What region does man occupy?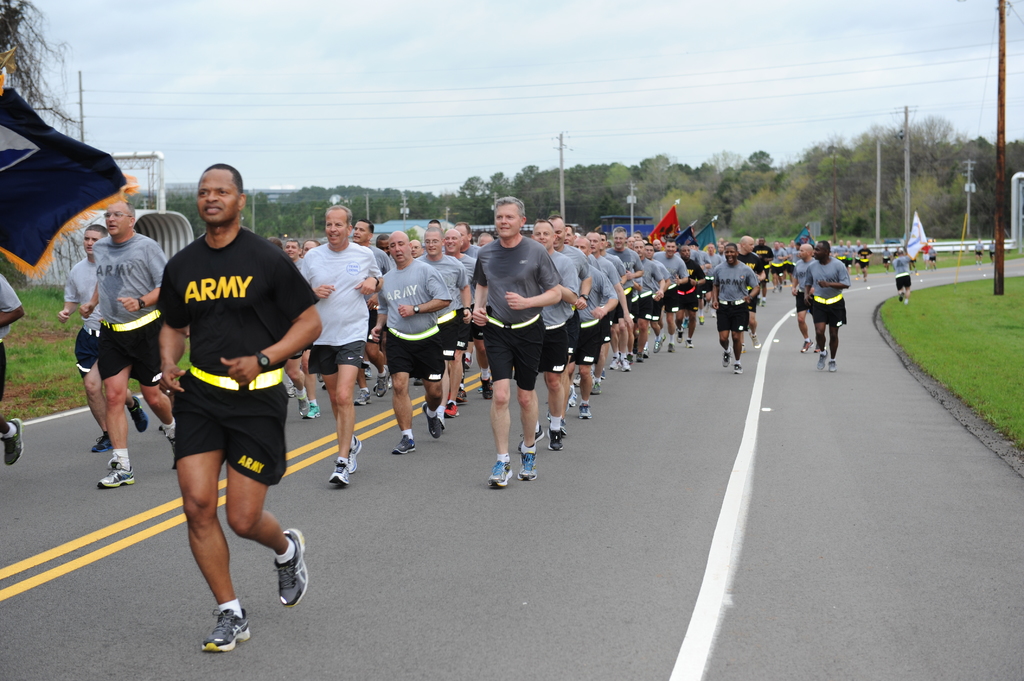
[x1=474, y1=195, x2=563, y2=488].
